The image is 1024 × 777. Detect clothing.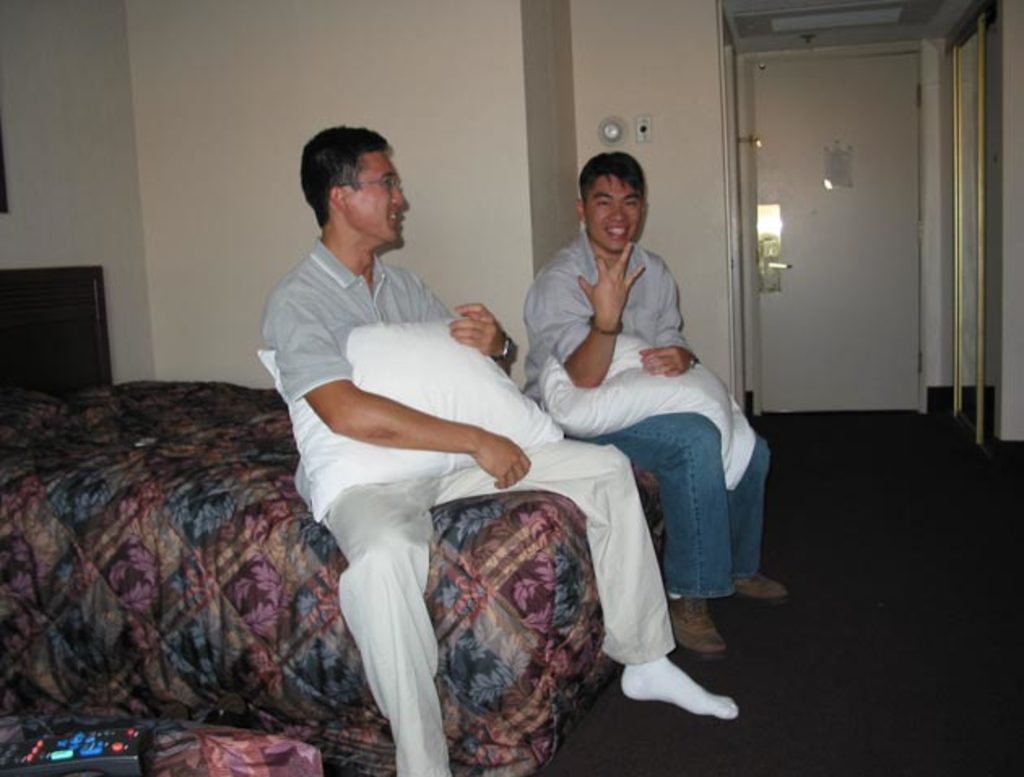
Detection: pyautogui.locateOnScreen(512, 228, 774, 611).
